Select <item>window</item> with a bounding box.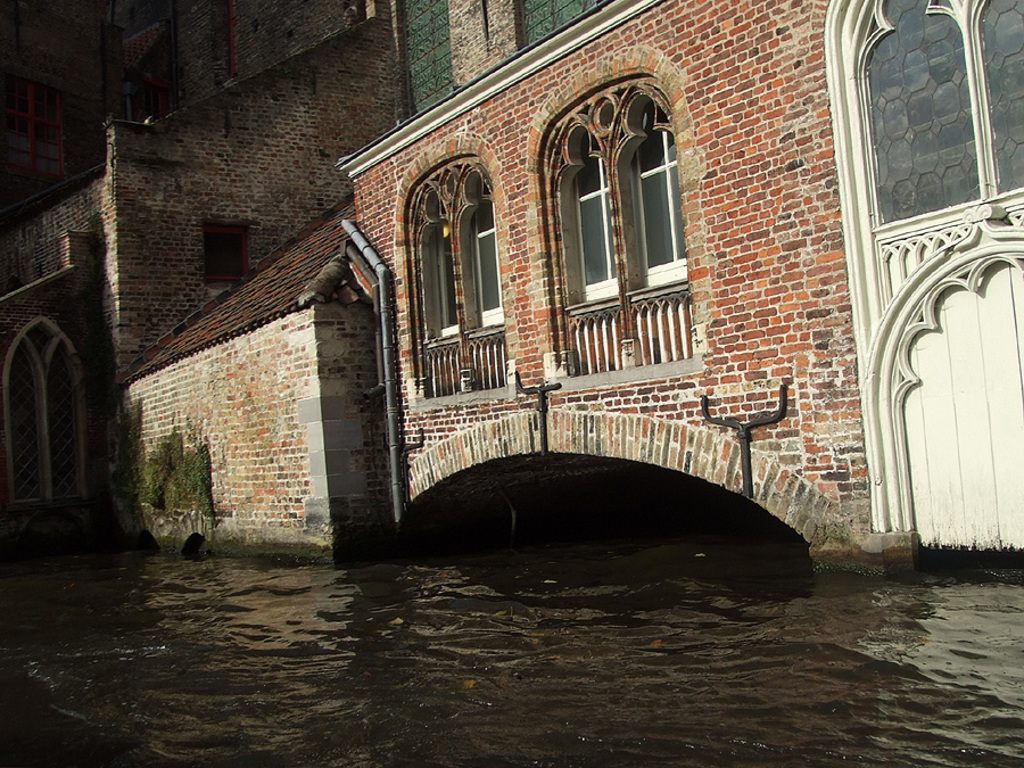
[left=857, top=0, right=991, bottom=218].
